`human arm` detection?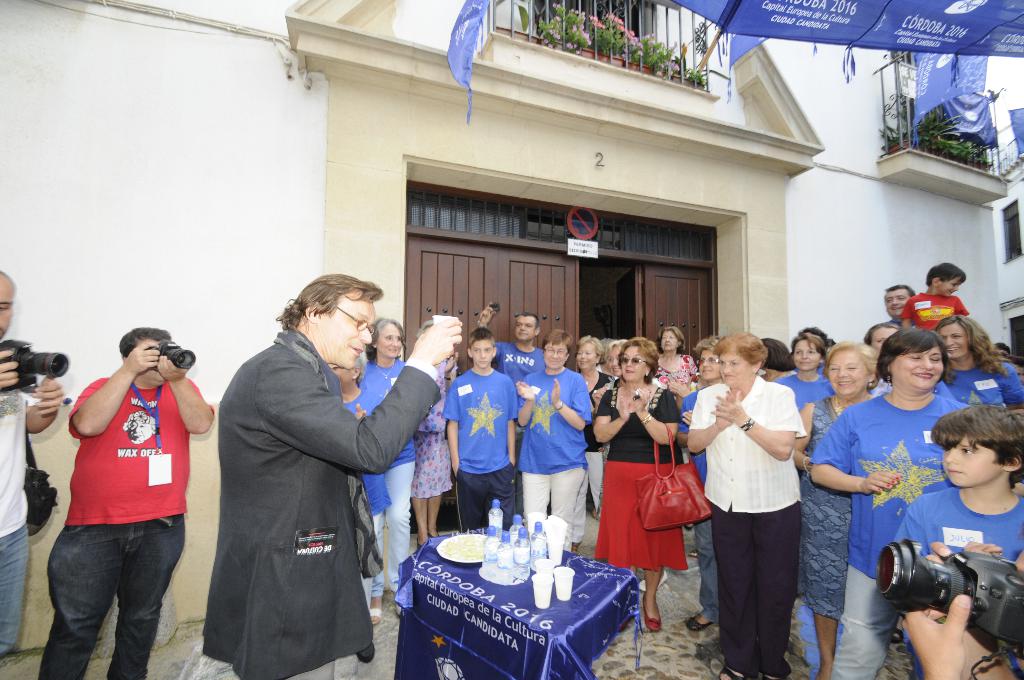
<region>0, 344, 24, 391</region>
